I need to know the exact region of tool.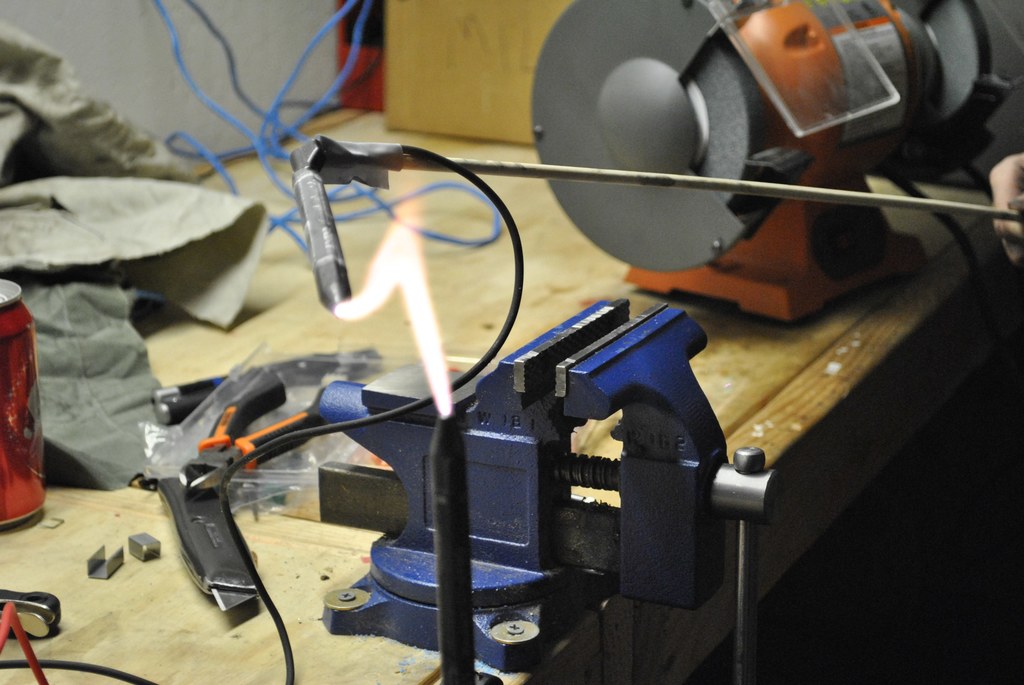
Region: [x1=175, y1=361, x2=319, y2=485].
